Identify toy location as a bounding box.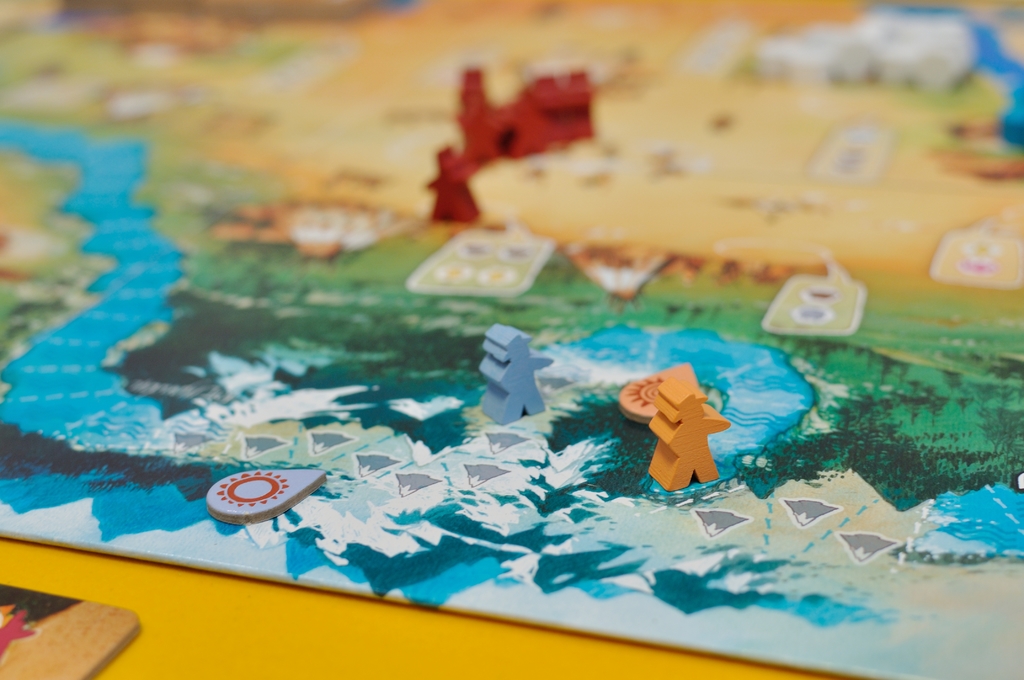
{"x1": 476, "y1": 325, "x2": 547, "y2": 416}.
